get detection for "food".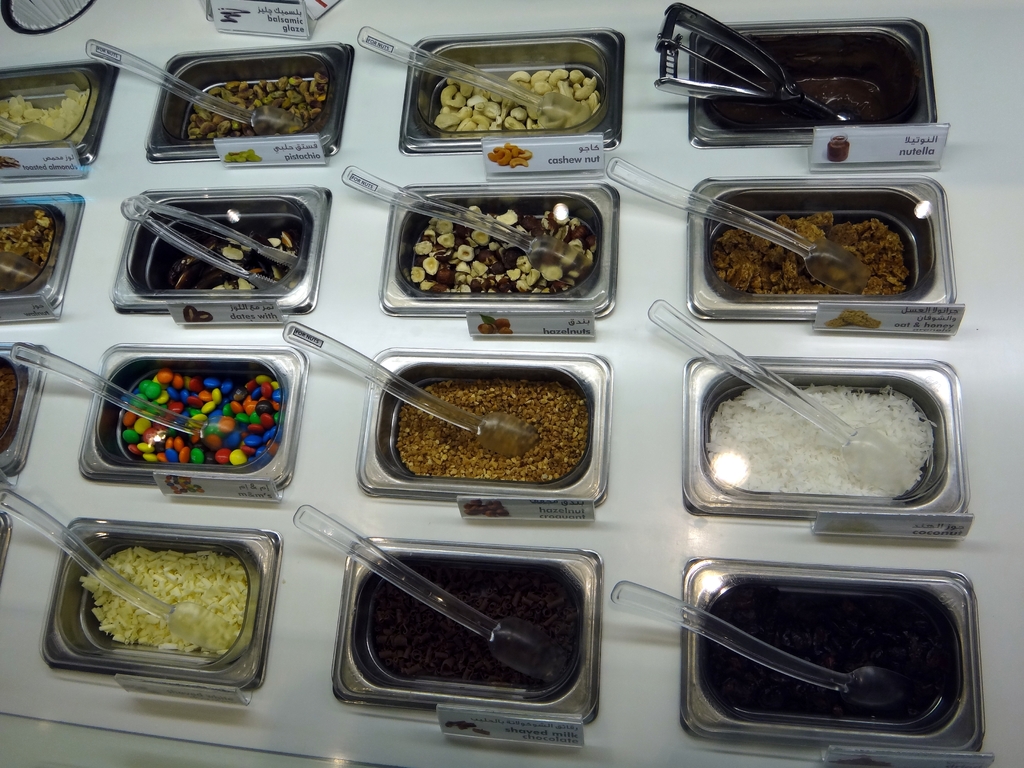
Detection: detection(0, 358, 36, 445).
